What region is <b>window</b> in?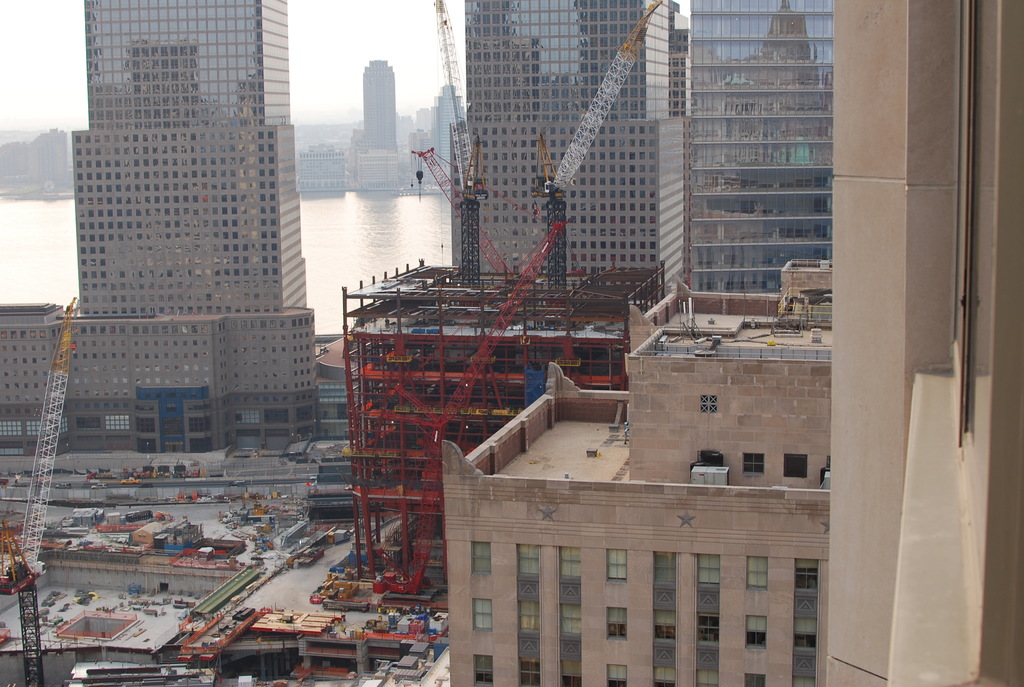
(609, 609, 632, 640).
